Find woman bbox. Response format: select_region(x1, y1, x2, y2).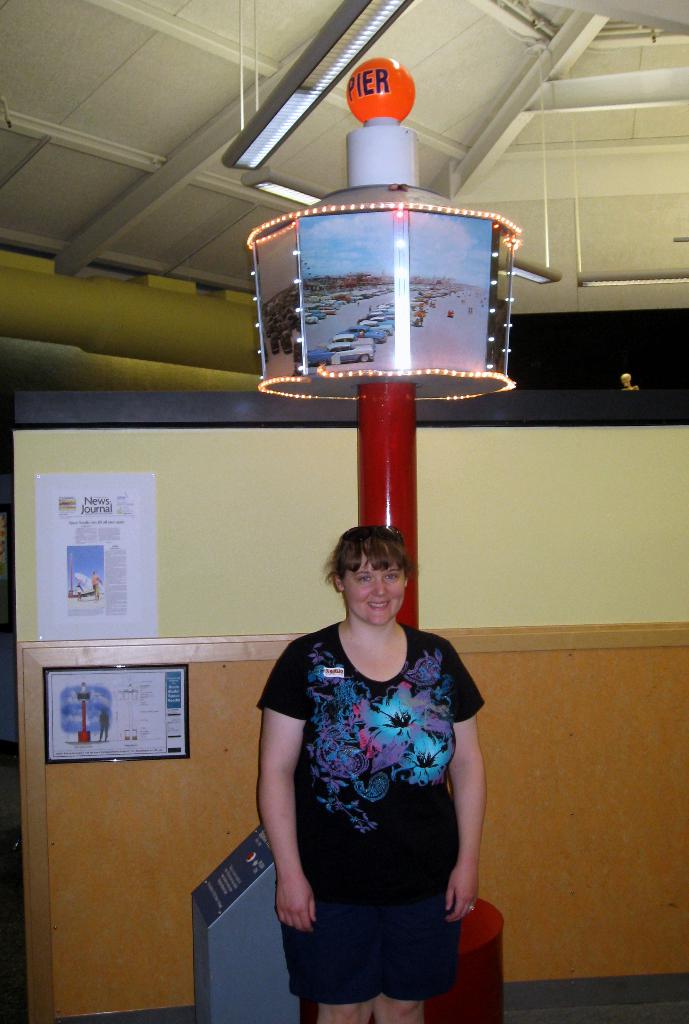
select_region(256, 499, 489, 1008).
